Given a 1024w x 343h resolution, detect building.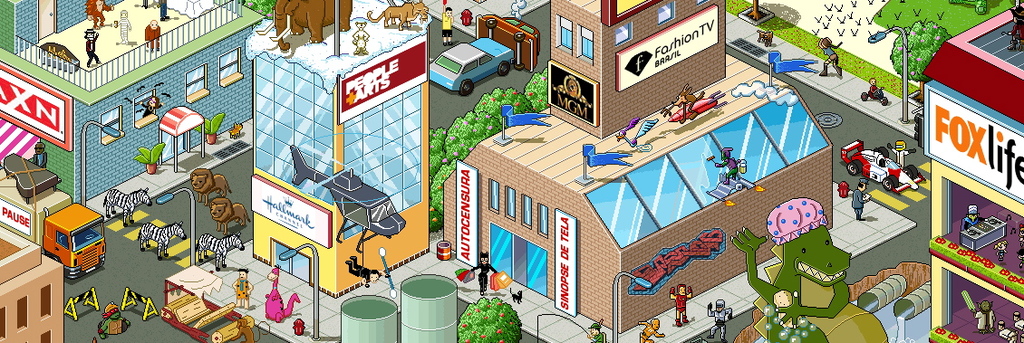
Rect(253, 2, 432, 295).
